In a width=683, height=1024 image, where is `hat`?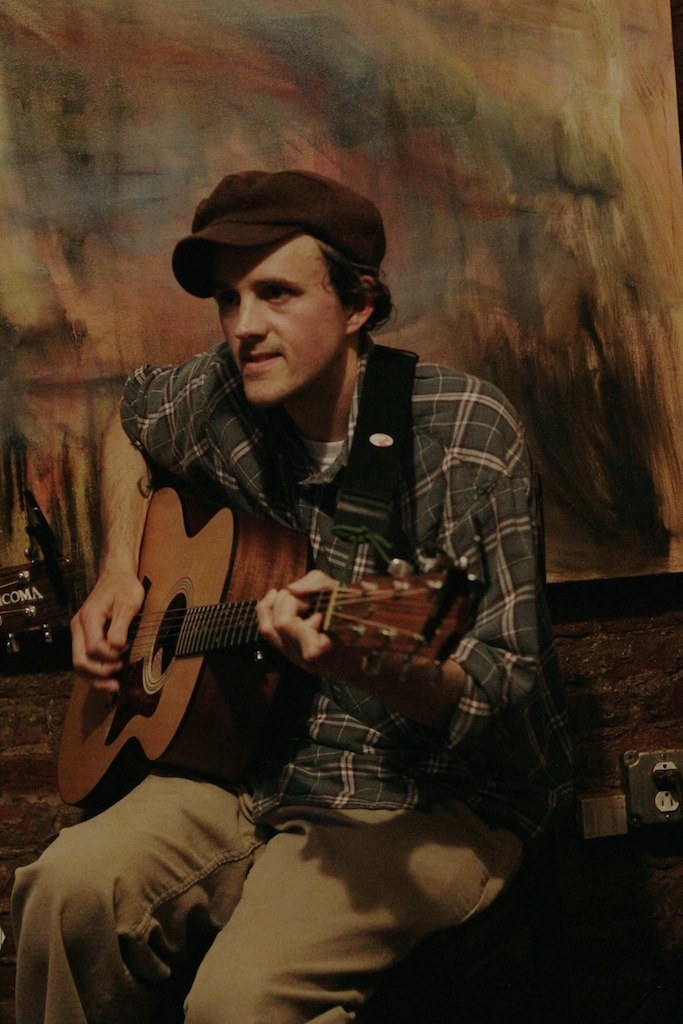
<bbox>171, 171, 390, 299</bbox>.
